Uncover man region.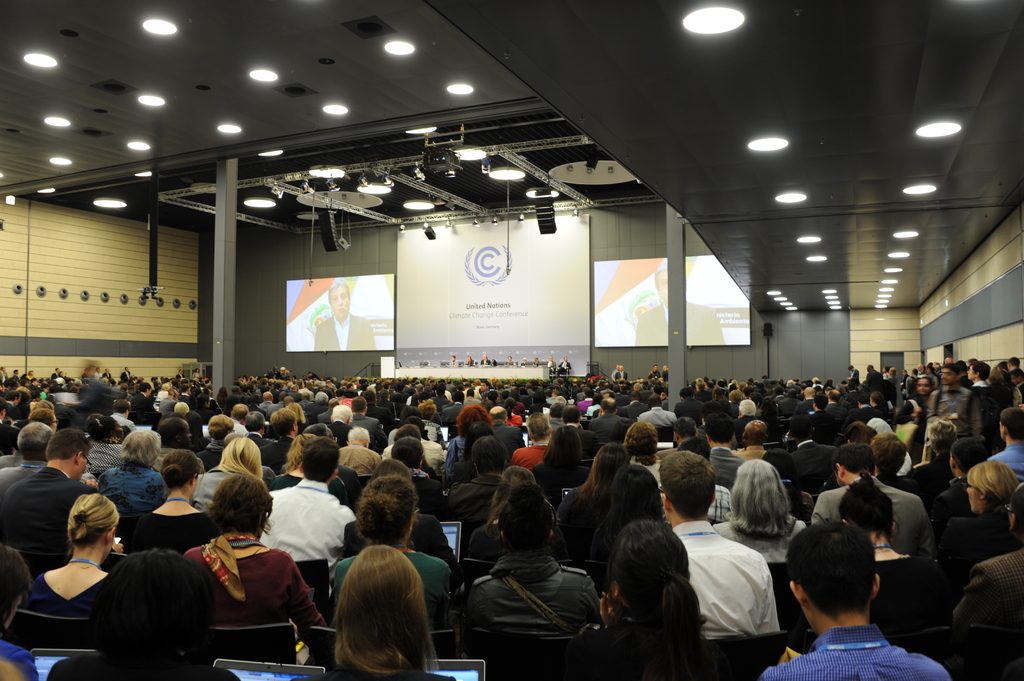
Uncovered: bbox(872, 390, 890, 417).
